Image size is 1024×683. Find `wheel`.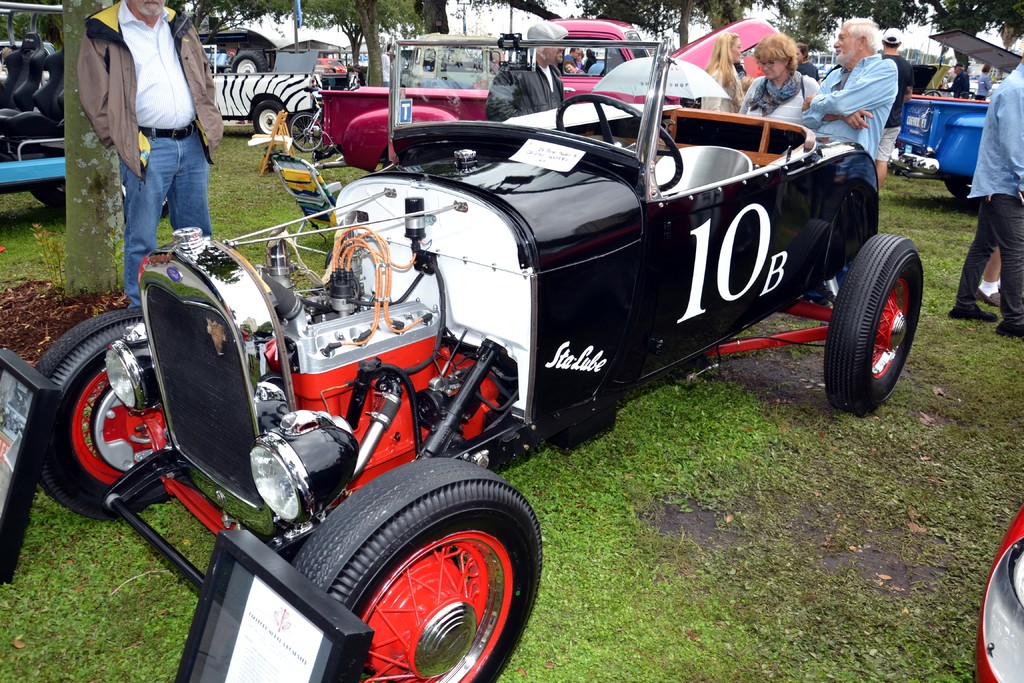
(x1=552, y1=95, x2=675, y2=188).
